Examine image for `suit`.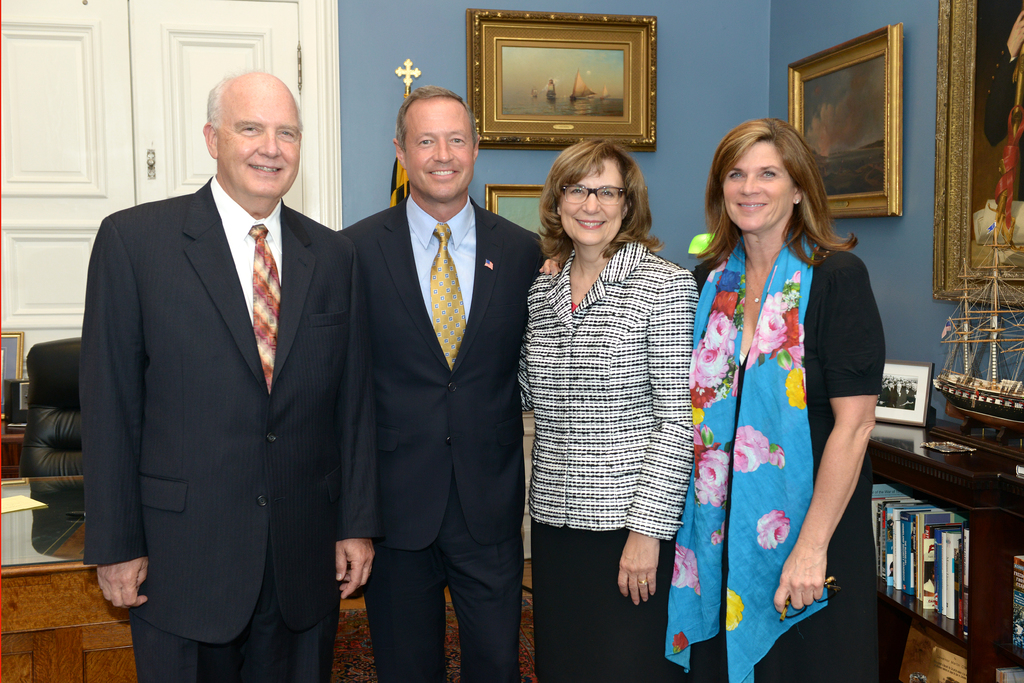
Examination result: BBox(330, 194, 559, 682).
